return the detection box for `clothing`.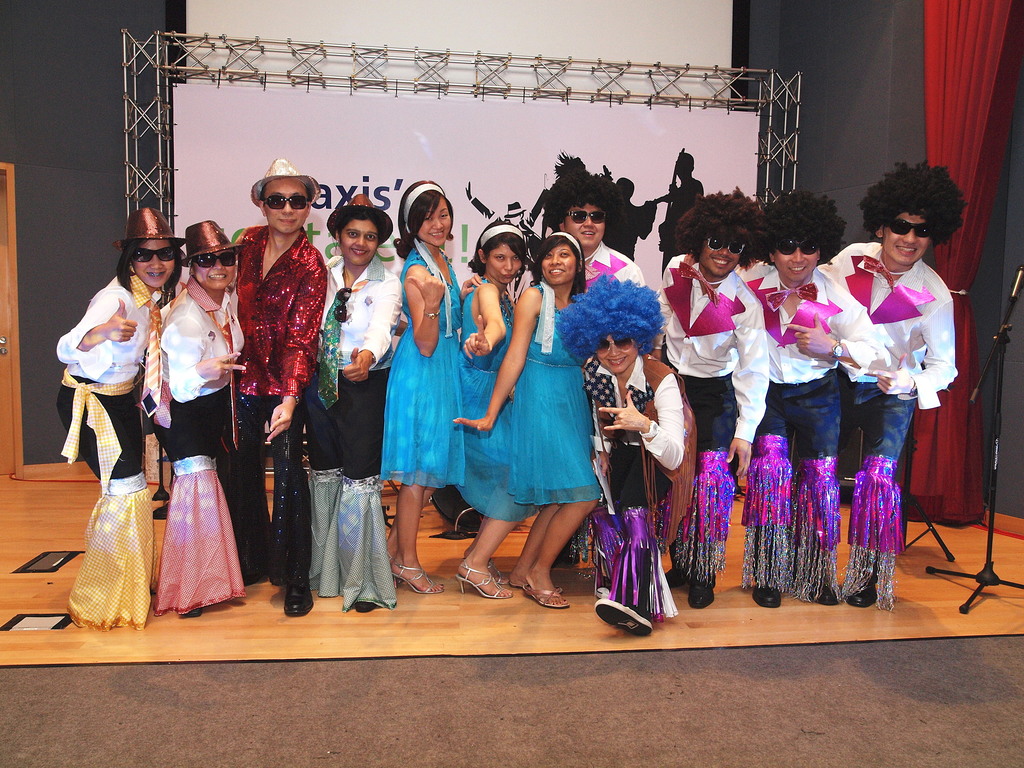
[578,351,701,632].
